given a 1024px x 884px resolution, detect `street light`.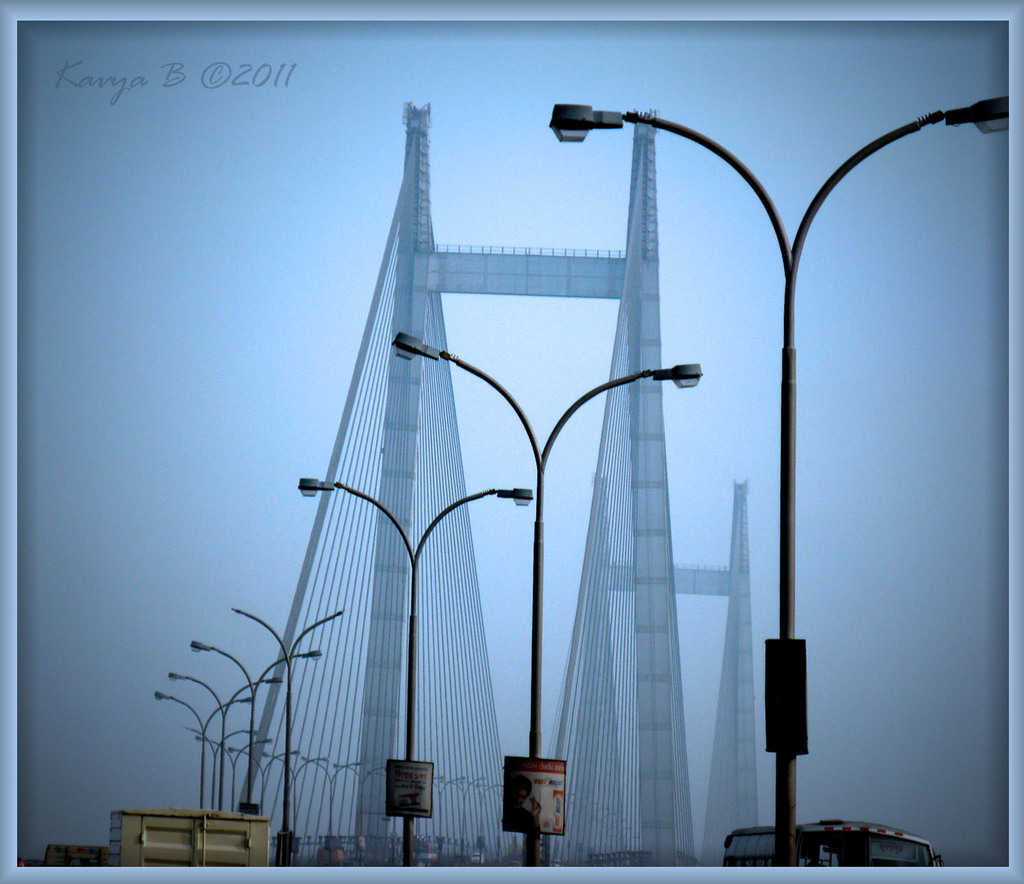
Rect(229, 606, 350, 871).
